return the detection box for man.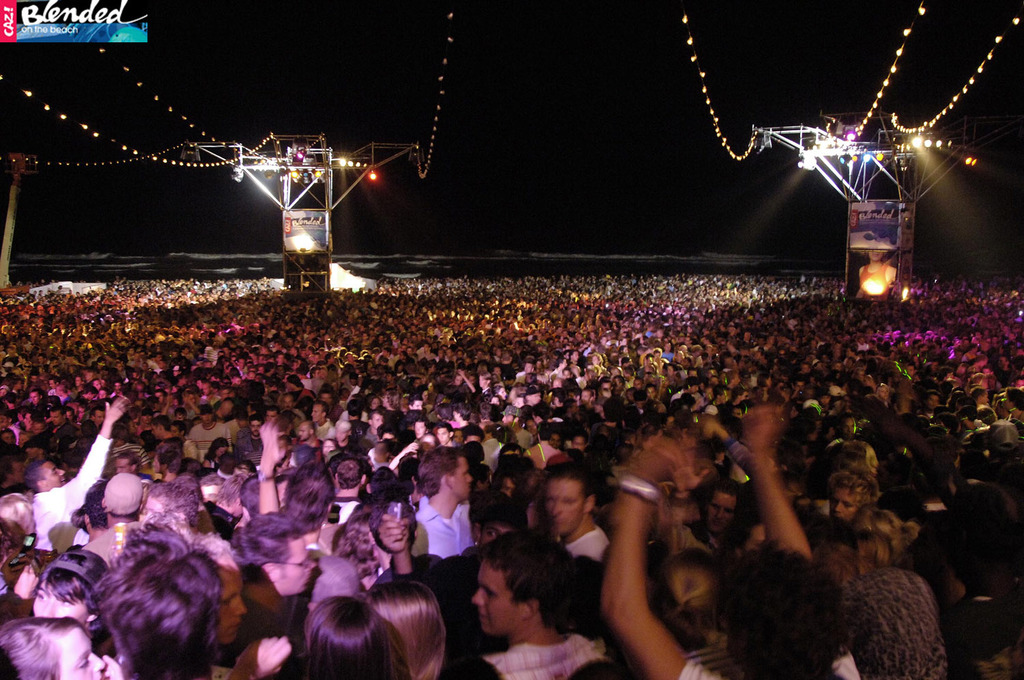
<box>524,386,539,406</box>.
